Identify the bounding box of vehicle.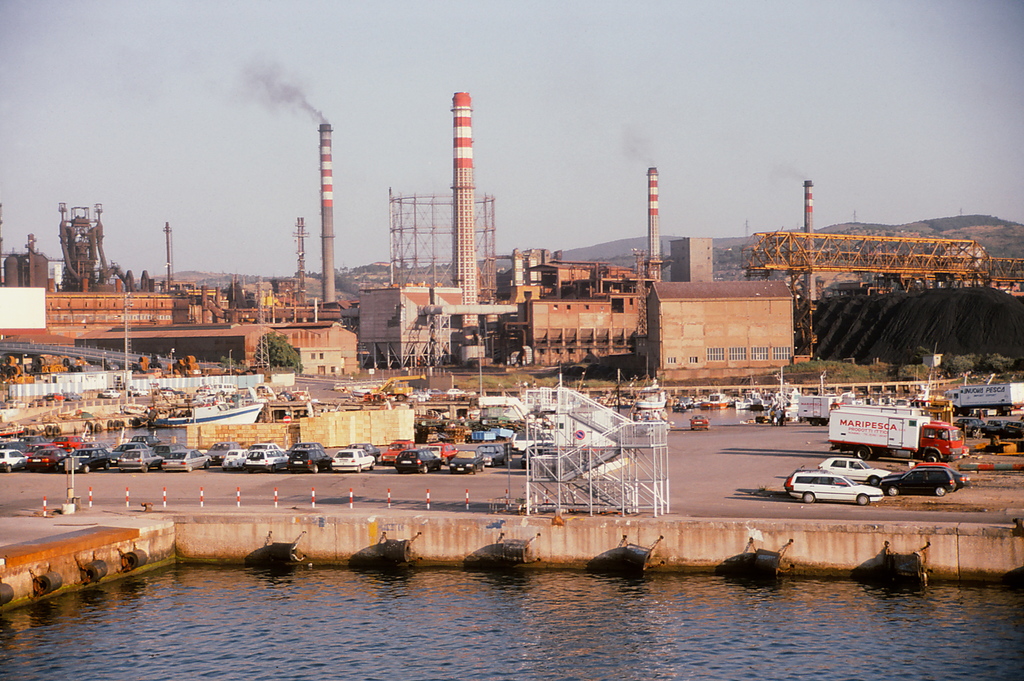
(left=64, top=389, right=84, bottom=400).
